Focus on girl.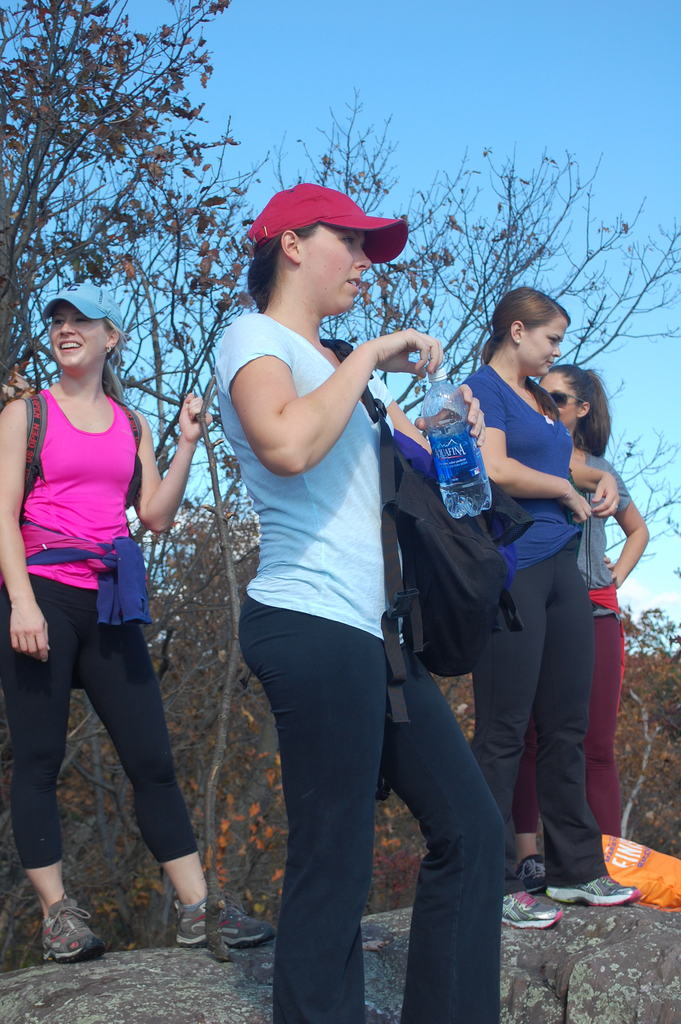
Focused at 443,286,602,941.
